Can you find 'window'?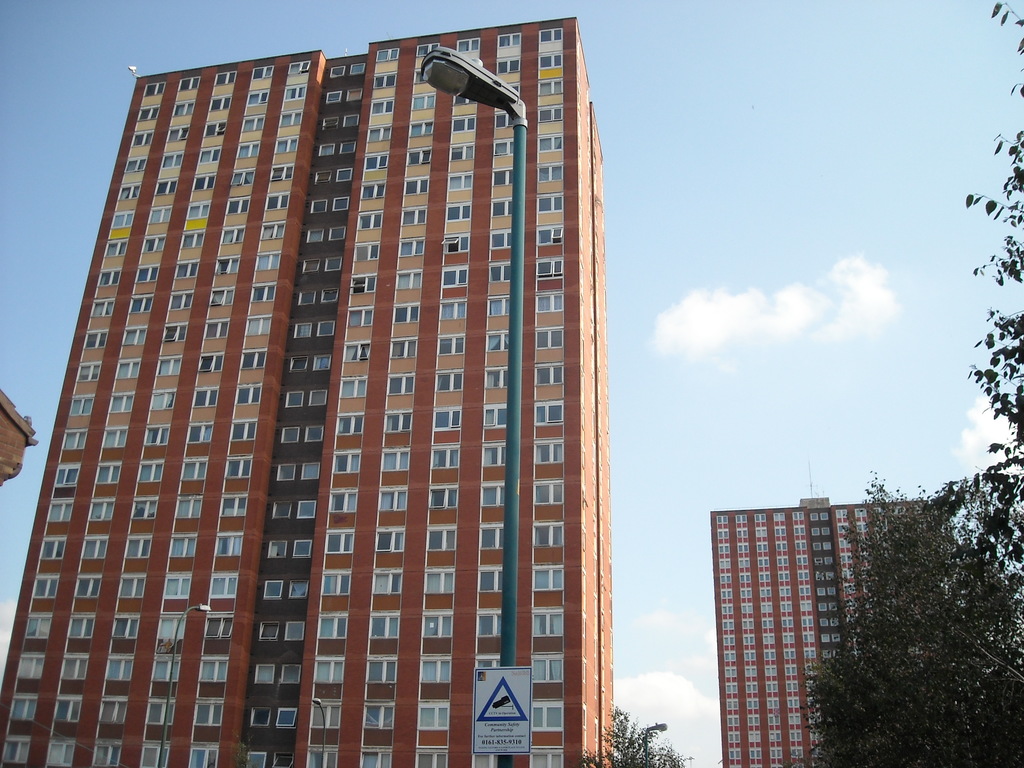
Yes, bounding box: l=346, t=306, r=373, b=332.
